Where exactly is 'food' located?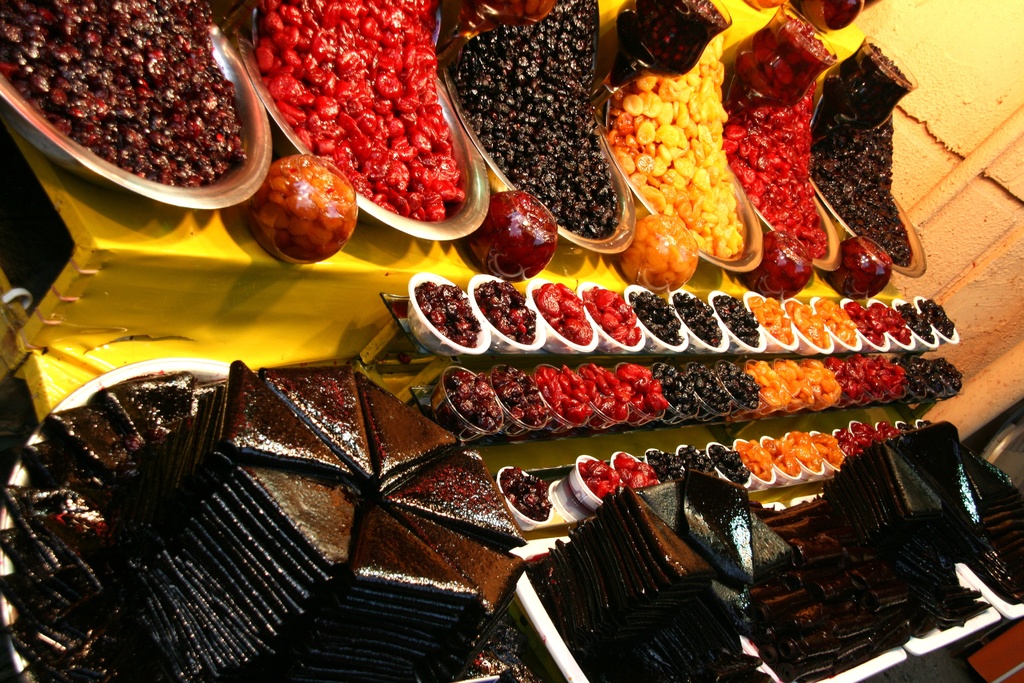
Its bounding box is left=872, top=303, right=911, bottom=340.
